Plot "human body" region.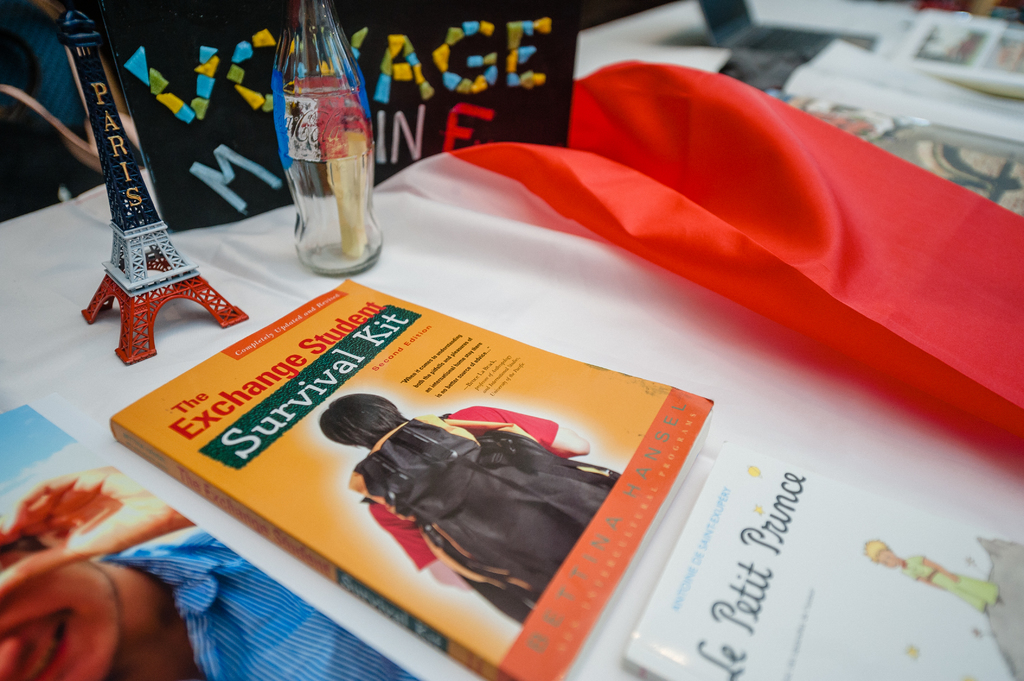
Plotted at 319:393:623:621.
